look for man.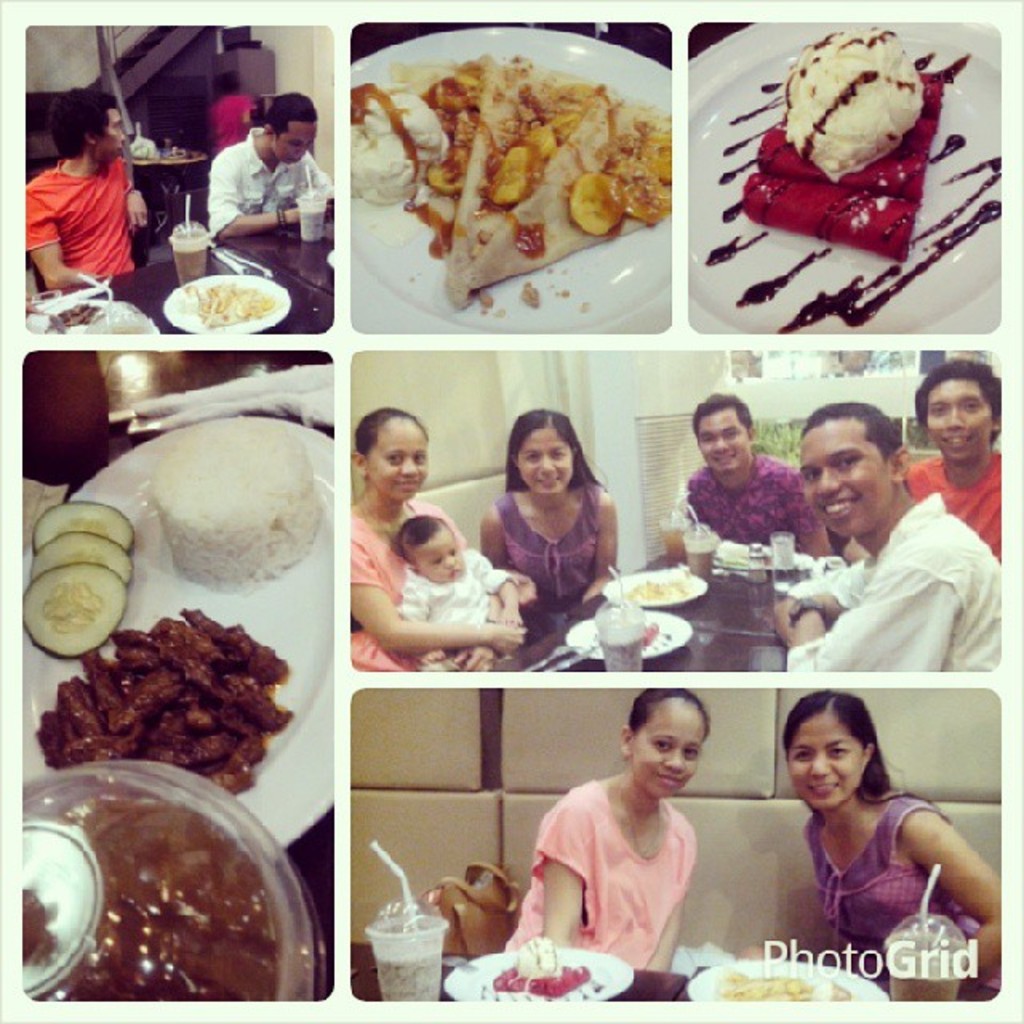
Found: BBox(205, 83, 336, 240).
